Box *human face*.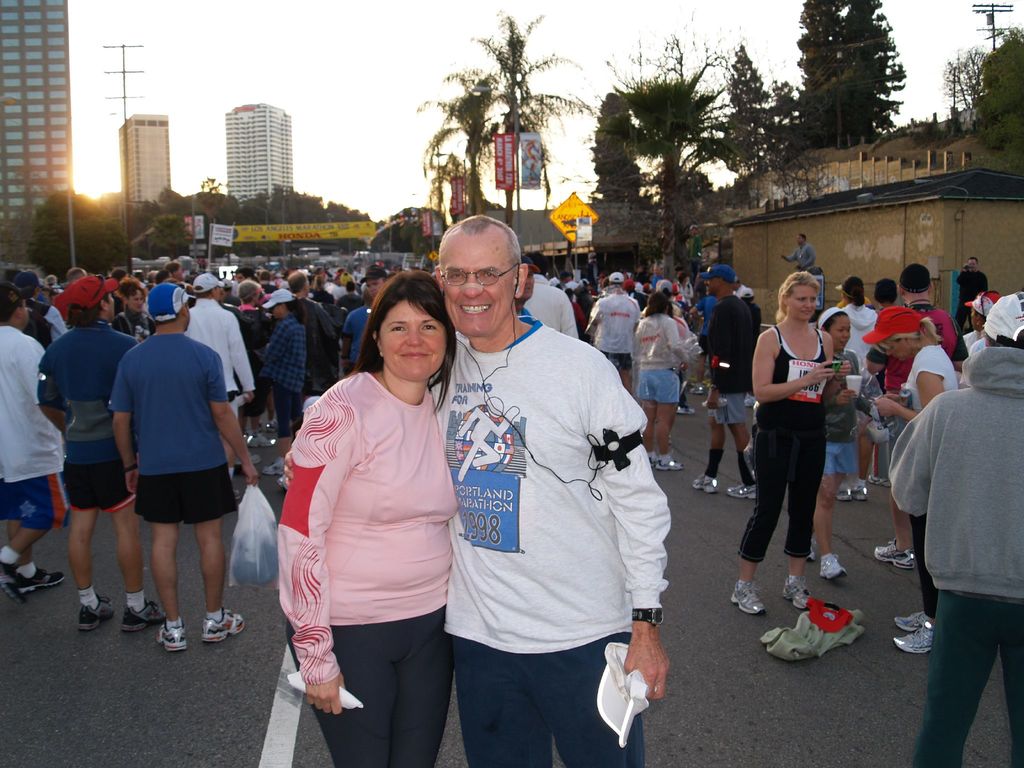
bbox(826, 316, 851, 349).
